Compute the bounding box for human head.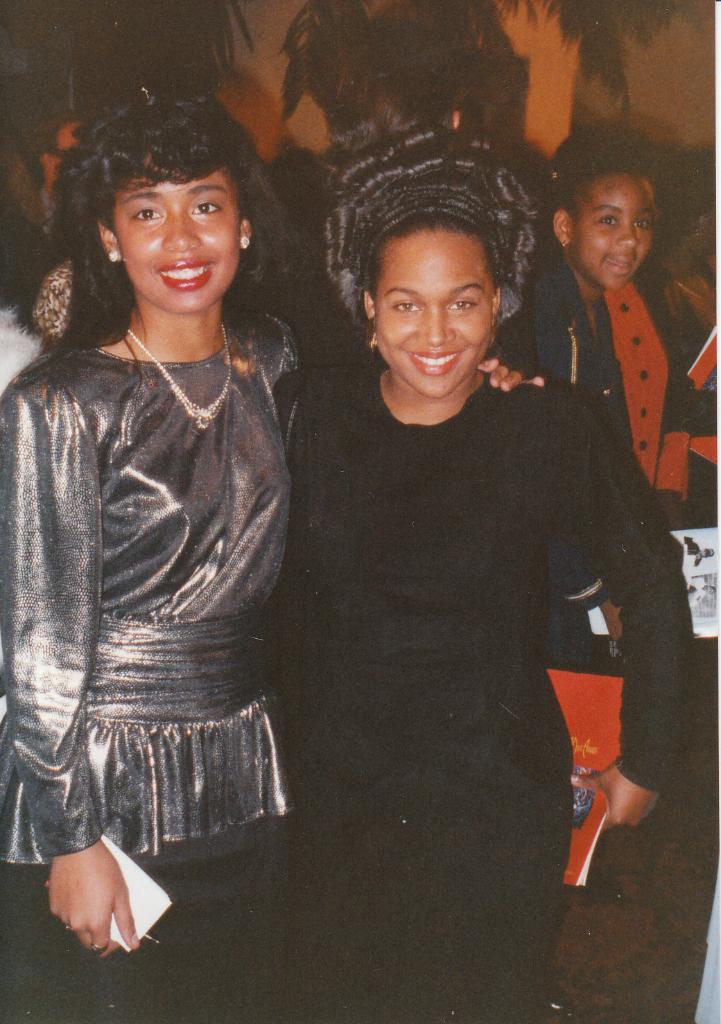
(x1=351, y1=191, x2=528, y2=372).
